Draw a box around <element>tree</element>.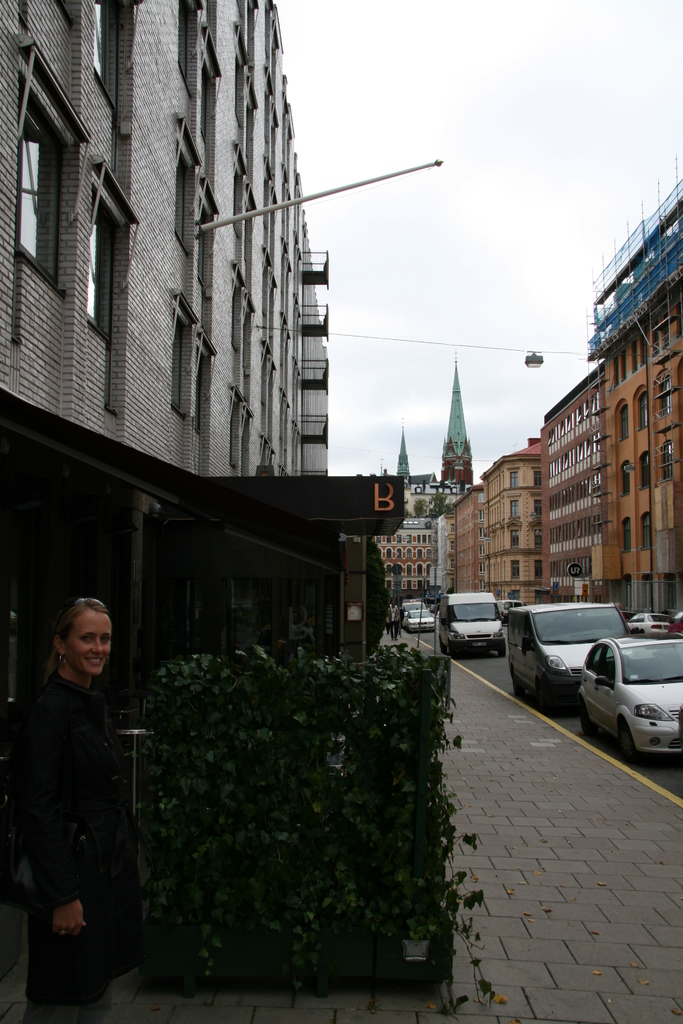
x1=355, y1=534, x2=388, y2=654.
